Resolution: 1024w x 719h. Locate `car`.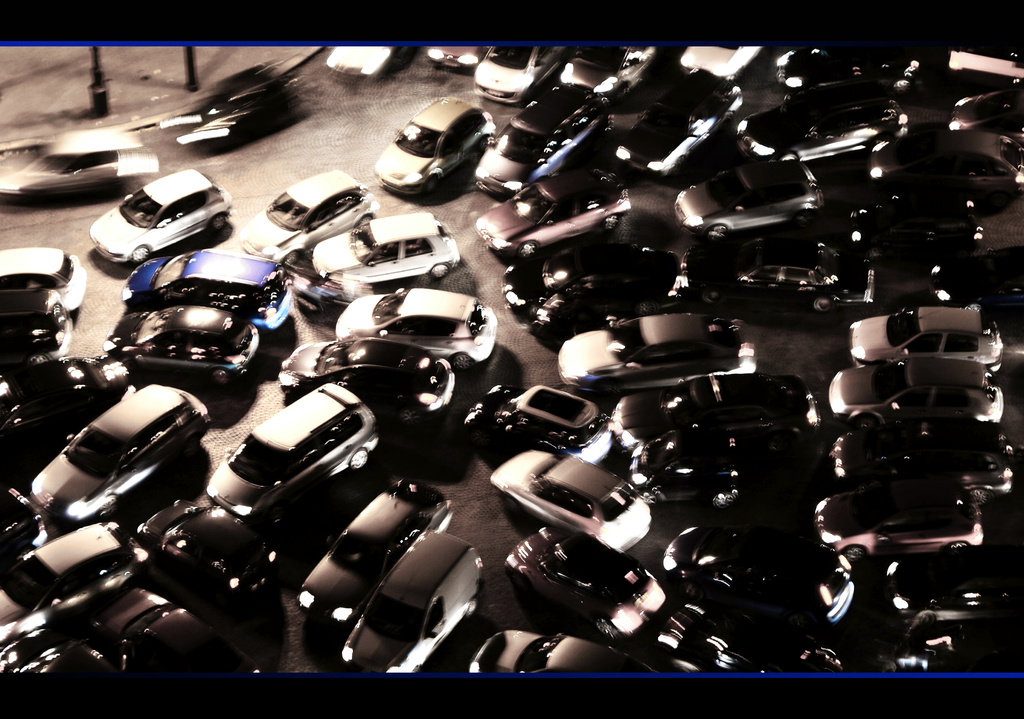
202/376/378/522.
